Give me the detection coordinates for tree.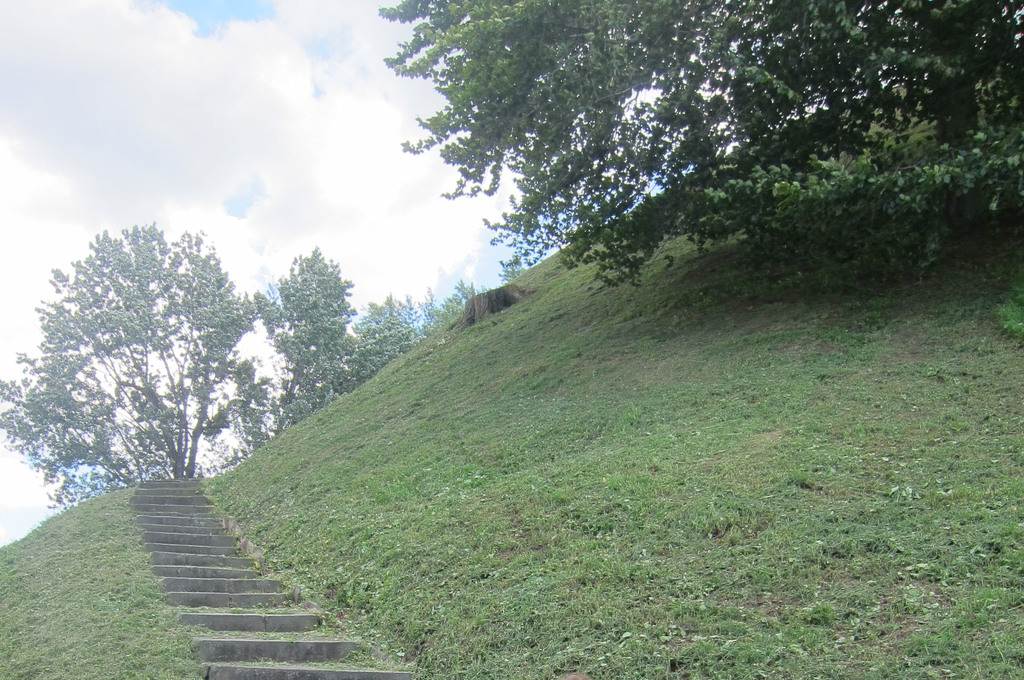
<bbox>378, 0, 1023, 348</bbox>.
